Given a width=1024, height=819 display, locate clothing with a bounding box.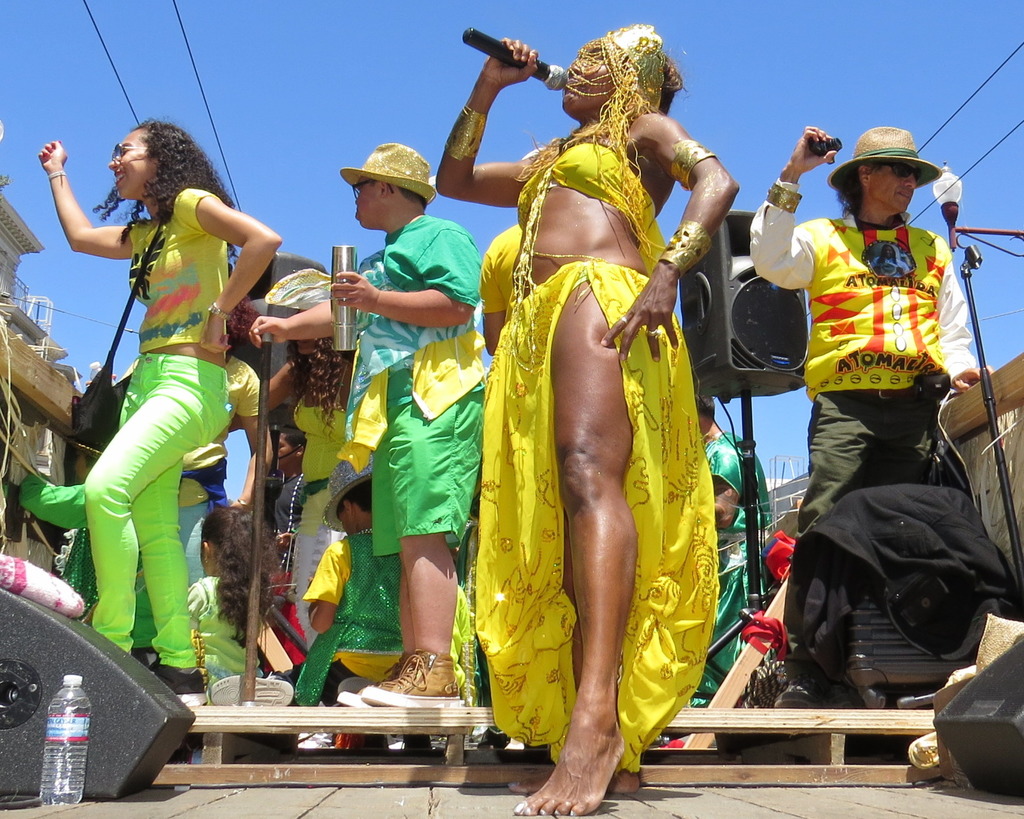
Located: box=[760, 207, 982, 669].
